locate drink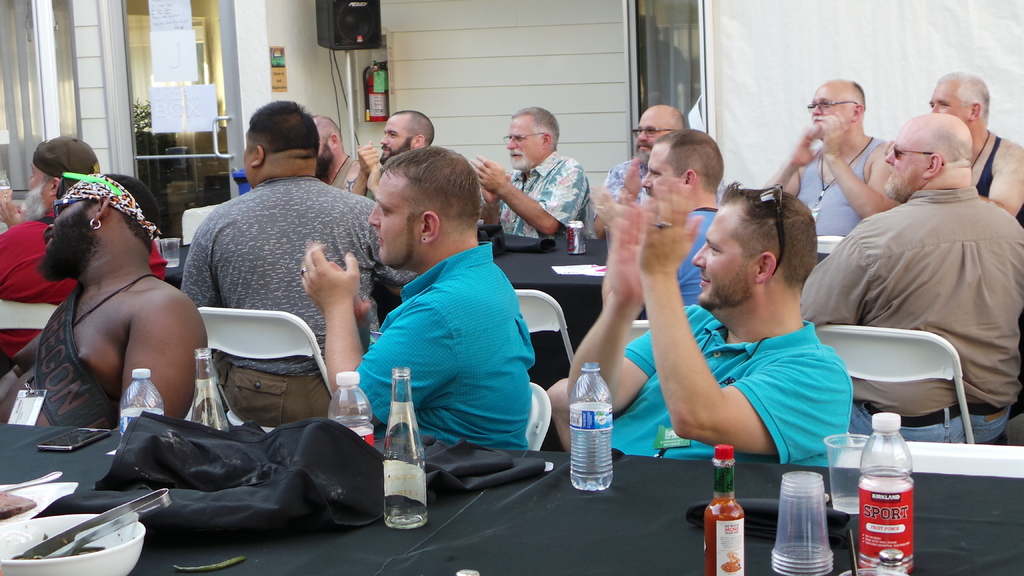
{"x1": 164, "y1": 259, "x2": 179, "y2": 268}
